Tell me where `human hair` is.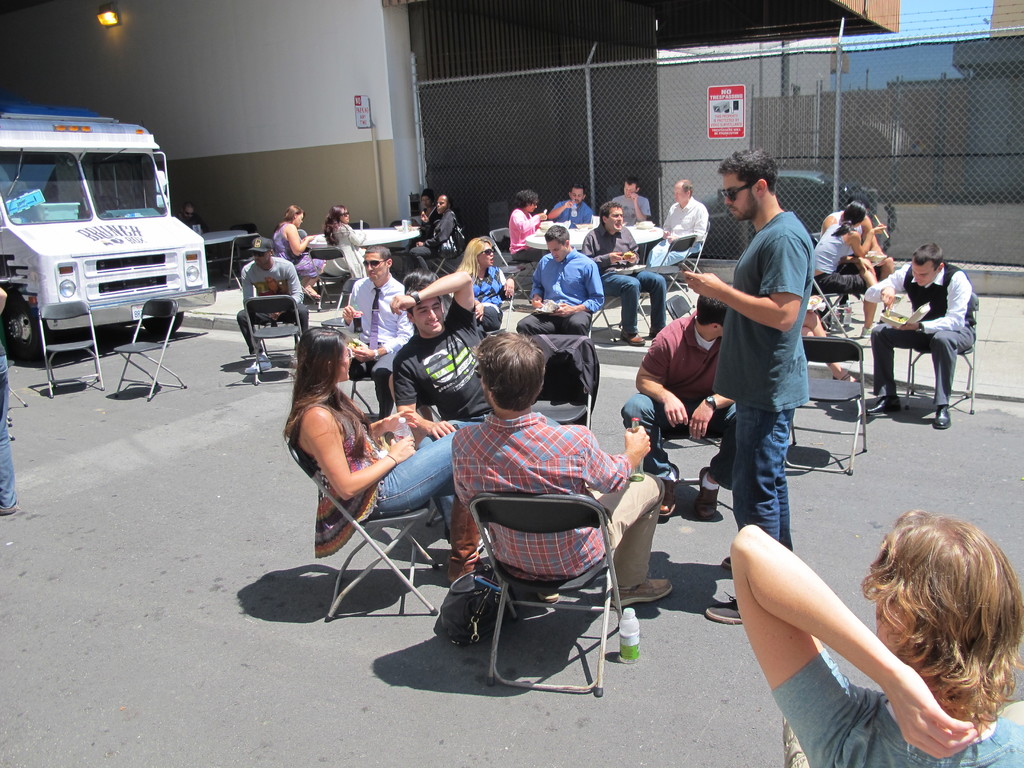
`human hair` is at (x1=831, y1=197, x2=867, y2=241).
